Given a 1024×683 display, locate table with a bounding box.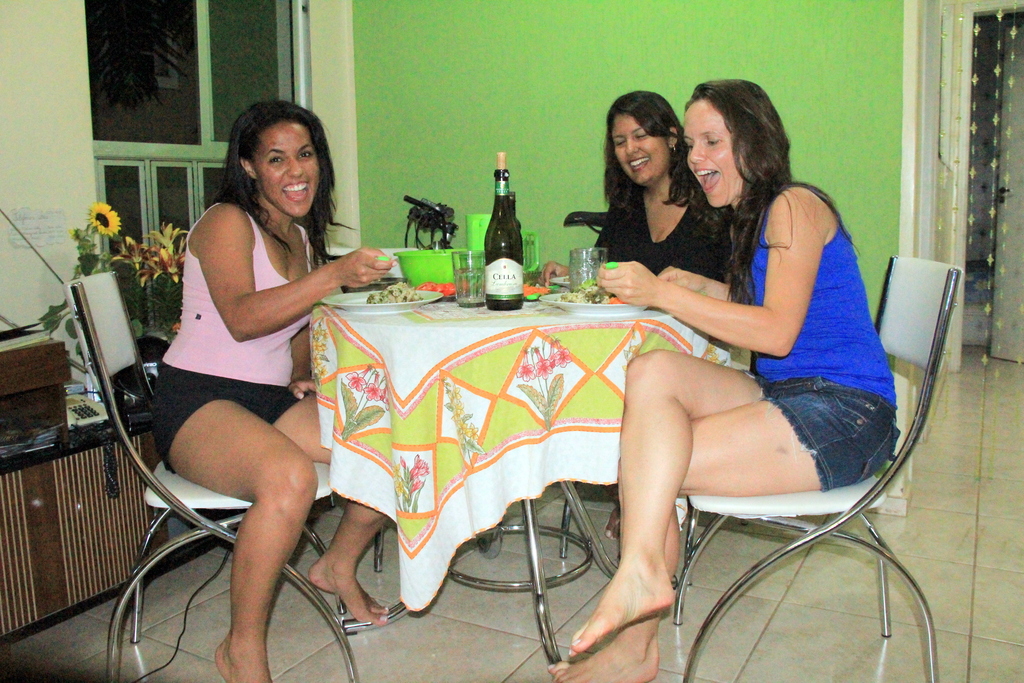
Located: left=263, top=261, right=712, bottom=652.
